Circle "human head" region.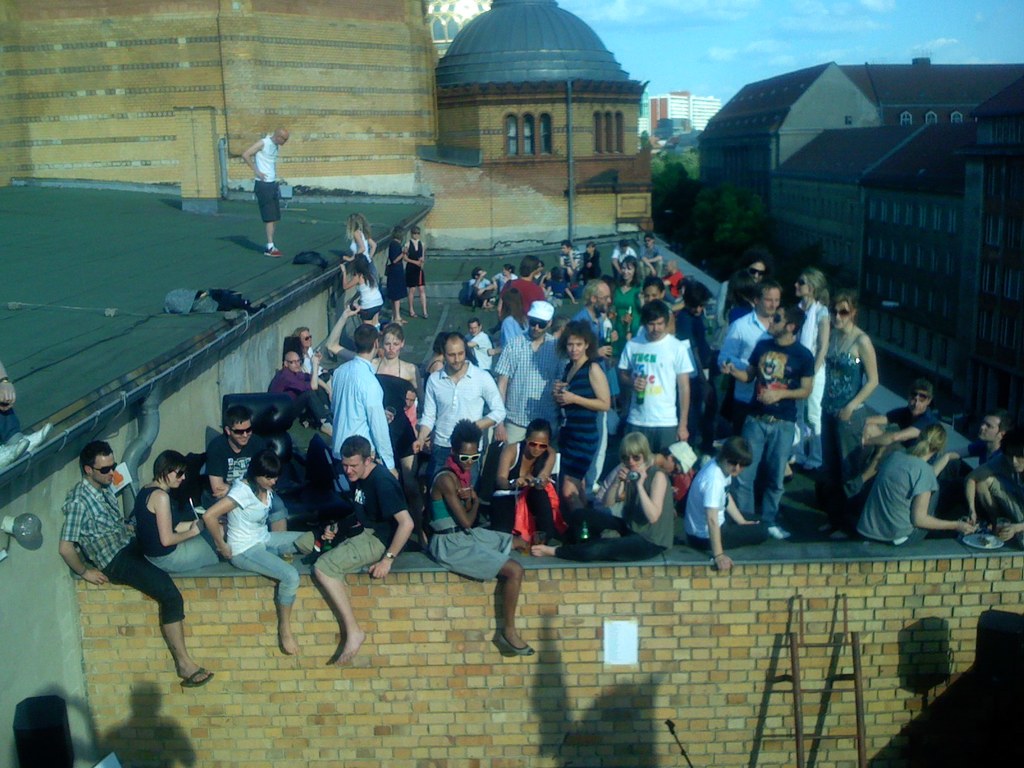
Region: [left=520, top=255, right=534, bottom=280].
